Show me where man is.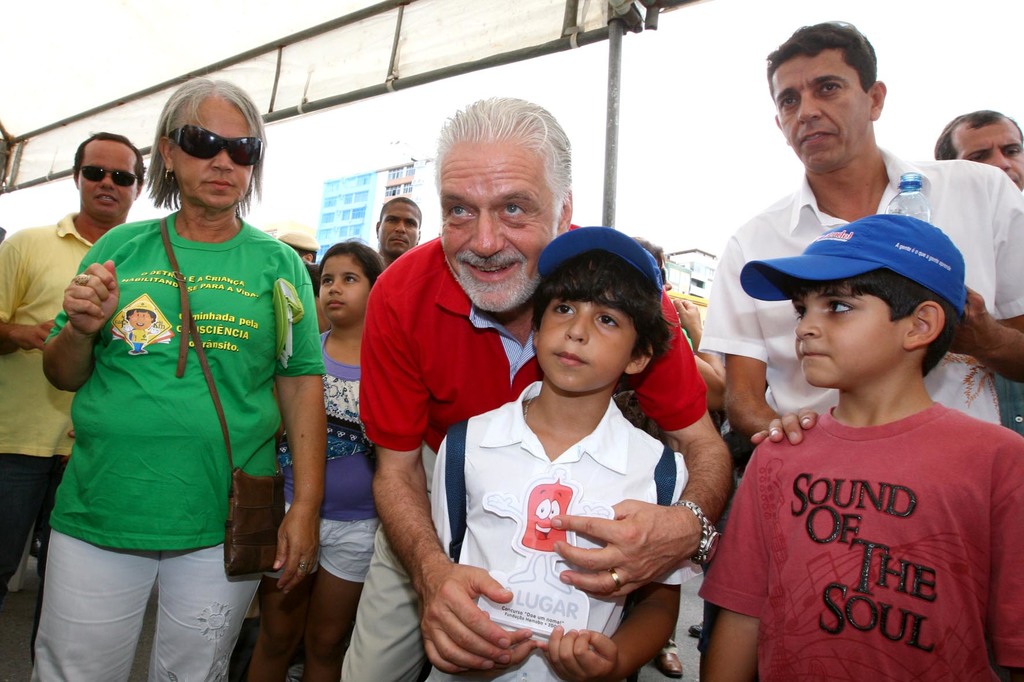
man is at left=340, top=96, right=735, bottom=681.
